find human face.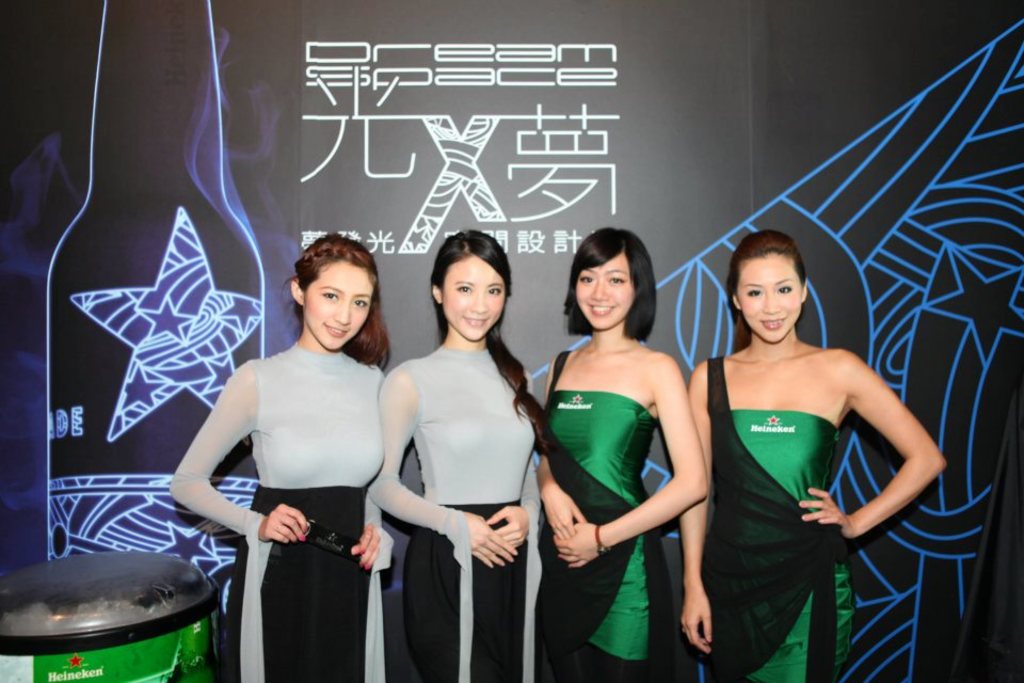
(572,251,631,327).
